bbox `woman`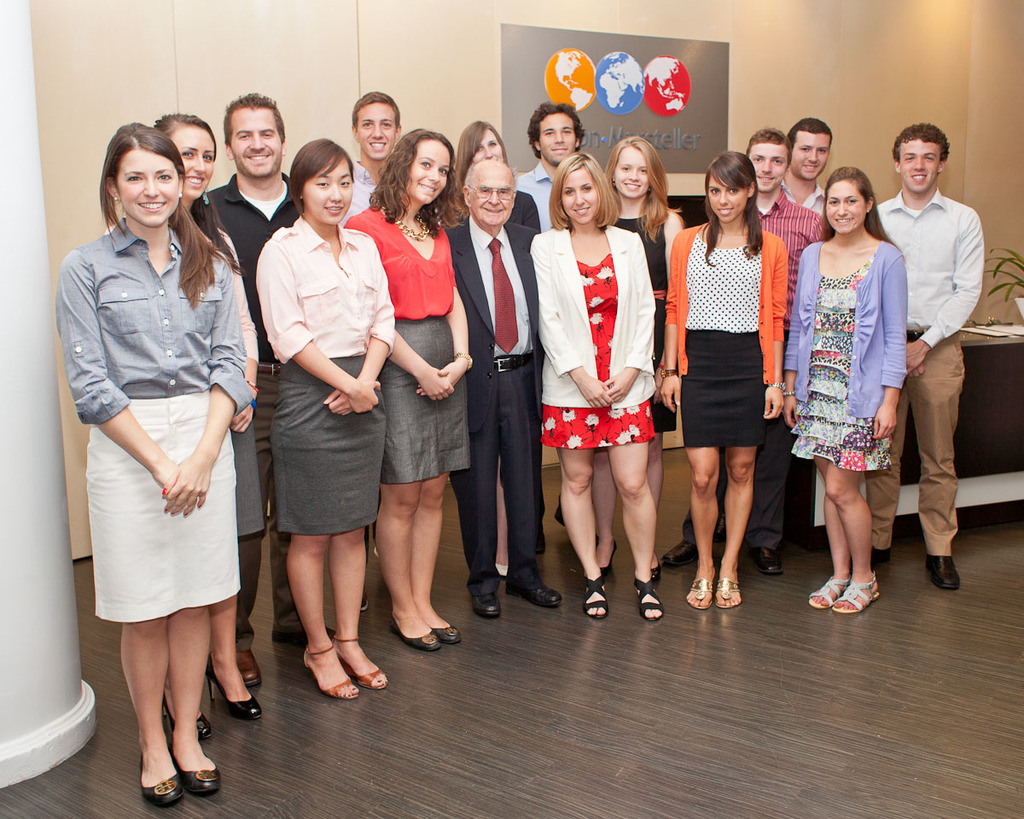
box=[534, 144, 656, 625]
